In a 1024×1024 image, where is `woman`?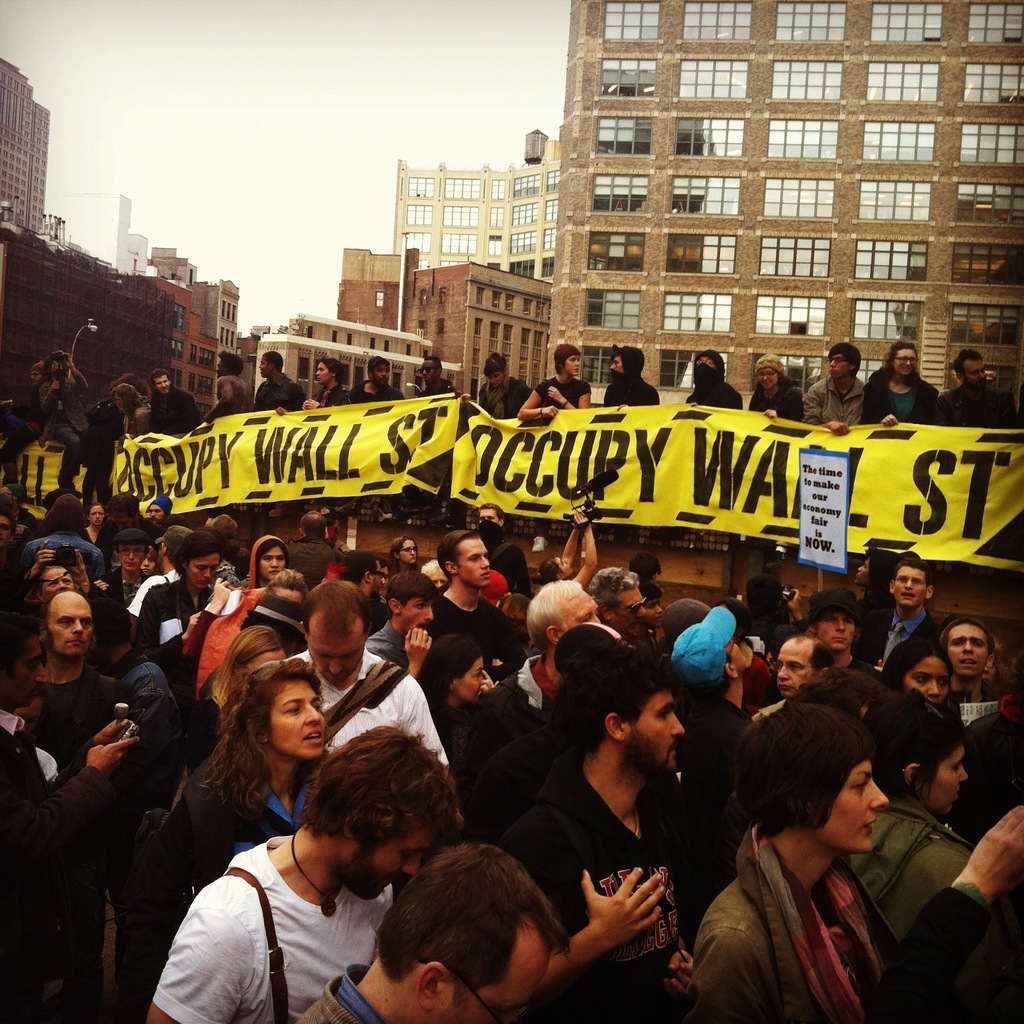
bbox=(677, 699, 913, 1023).
